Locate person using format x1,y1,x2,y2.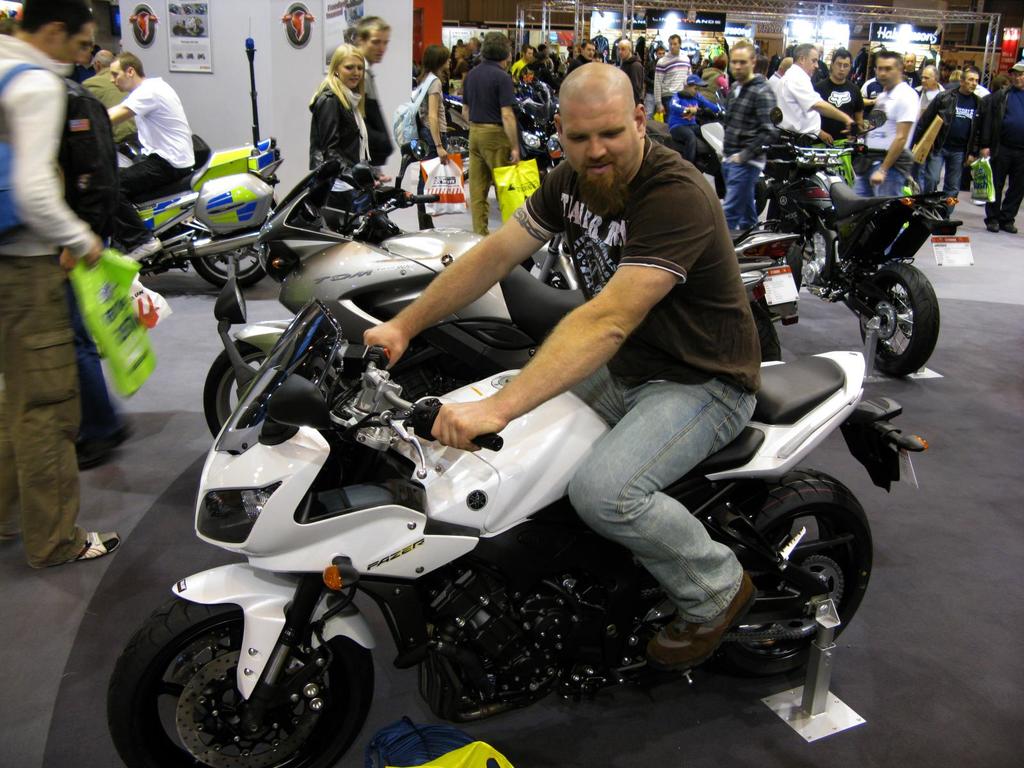
776,45,856,159.
